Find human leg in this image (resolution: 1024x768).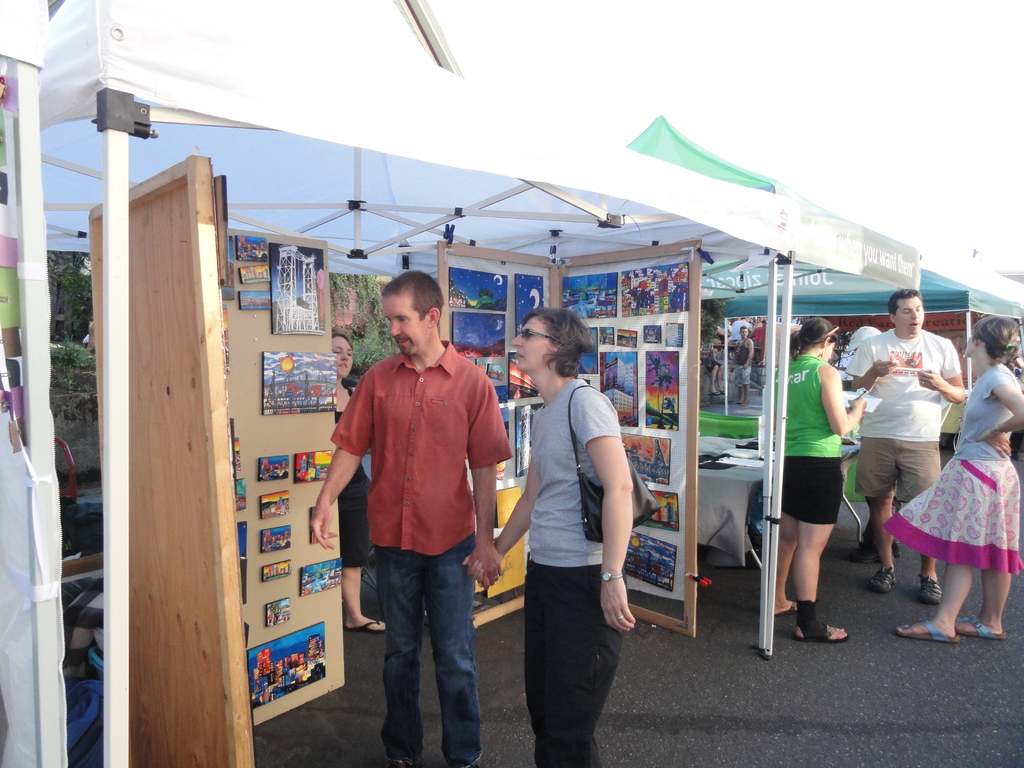
794,461,841,641.
